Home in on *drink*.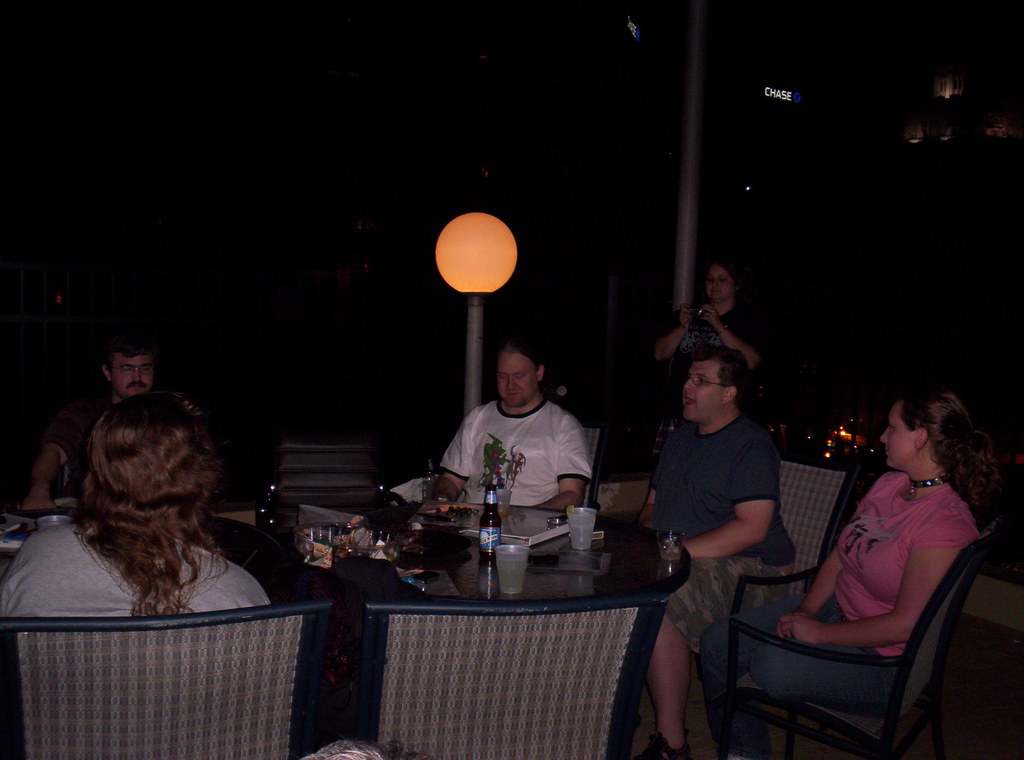
Homed in at (568,525,595,551).
